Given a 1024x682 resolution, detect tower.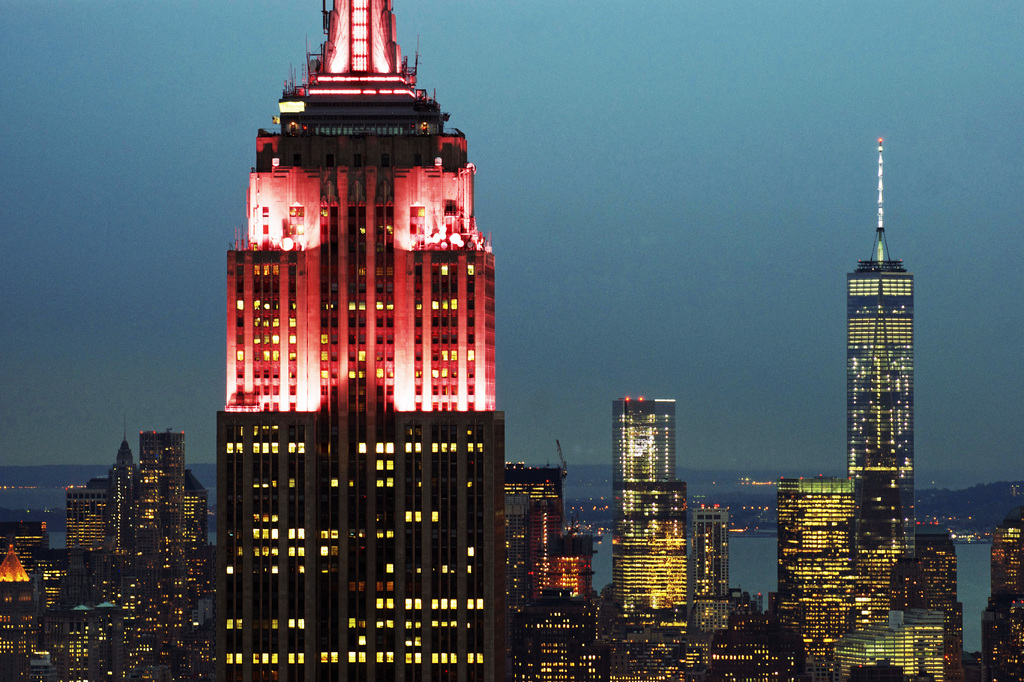
x1=504, y1=426, x2=565, y2=675.
